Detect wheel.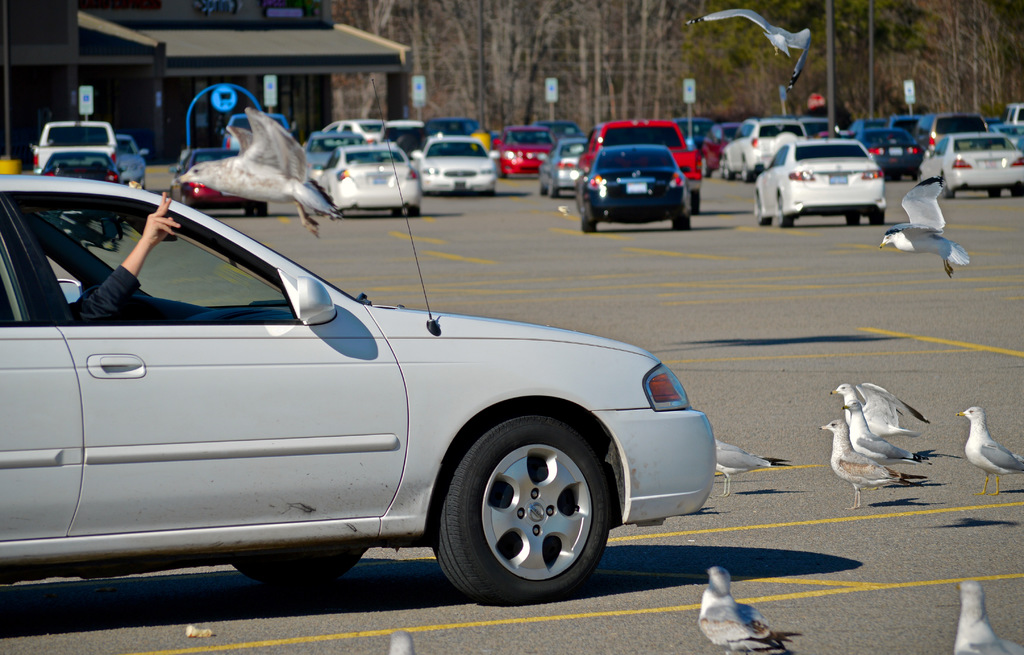
Detected at left=867, top=210, right=884, bottom=226.
